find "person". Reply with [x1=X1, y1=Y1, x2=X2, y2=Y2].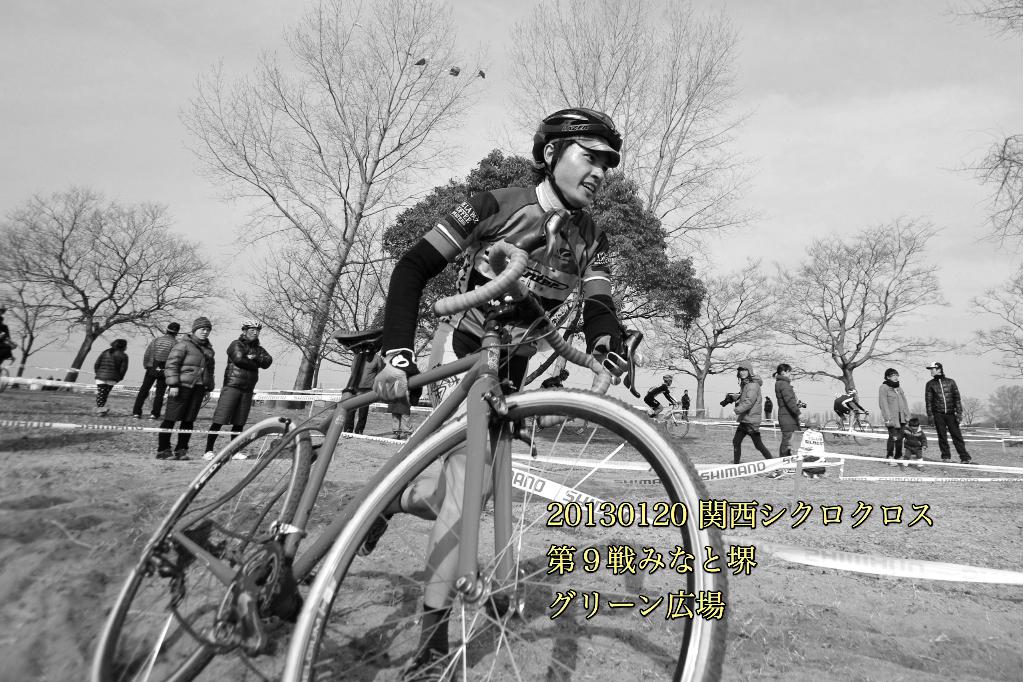
[x1=921, y1=364, x2=976, y2=461].
